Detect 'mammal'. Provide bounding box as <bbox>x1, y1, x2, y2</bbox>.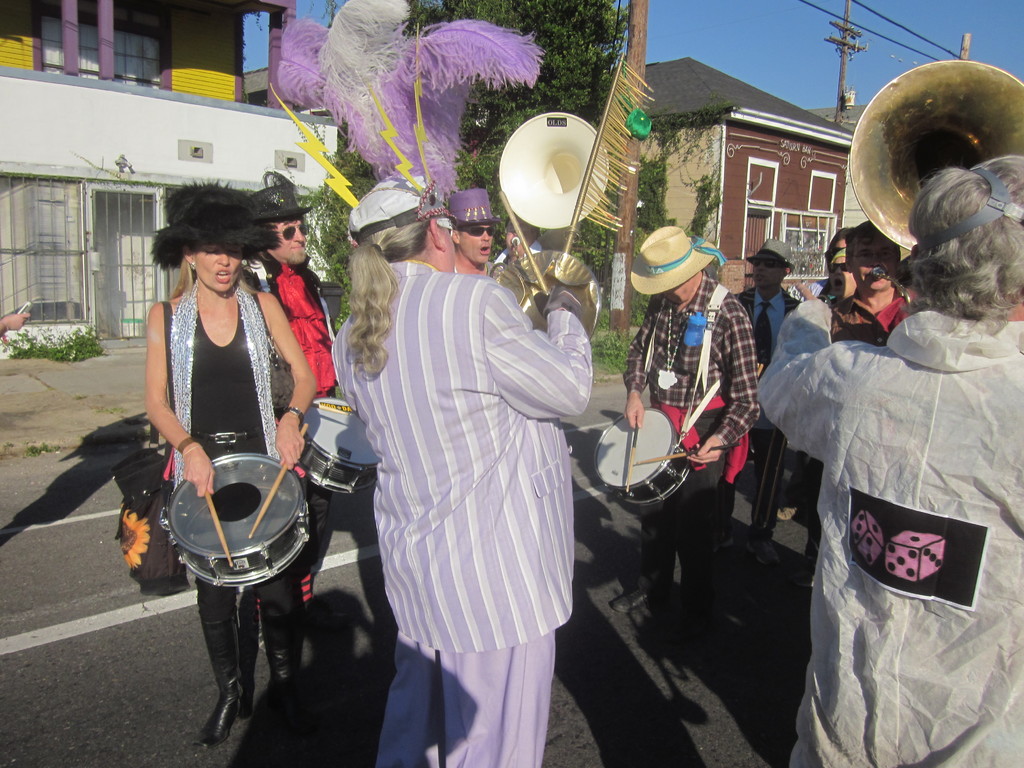
<bbox>727, 228, 806, 586</bbox>.
